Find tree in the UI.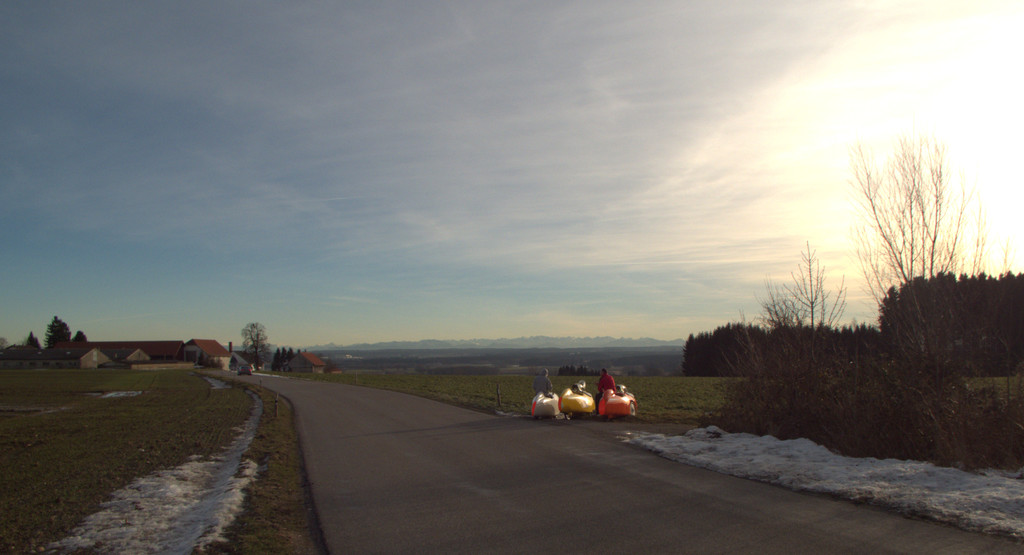
UI element at <box>24,330,43,348</box>.
